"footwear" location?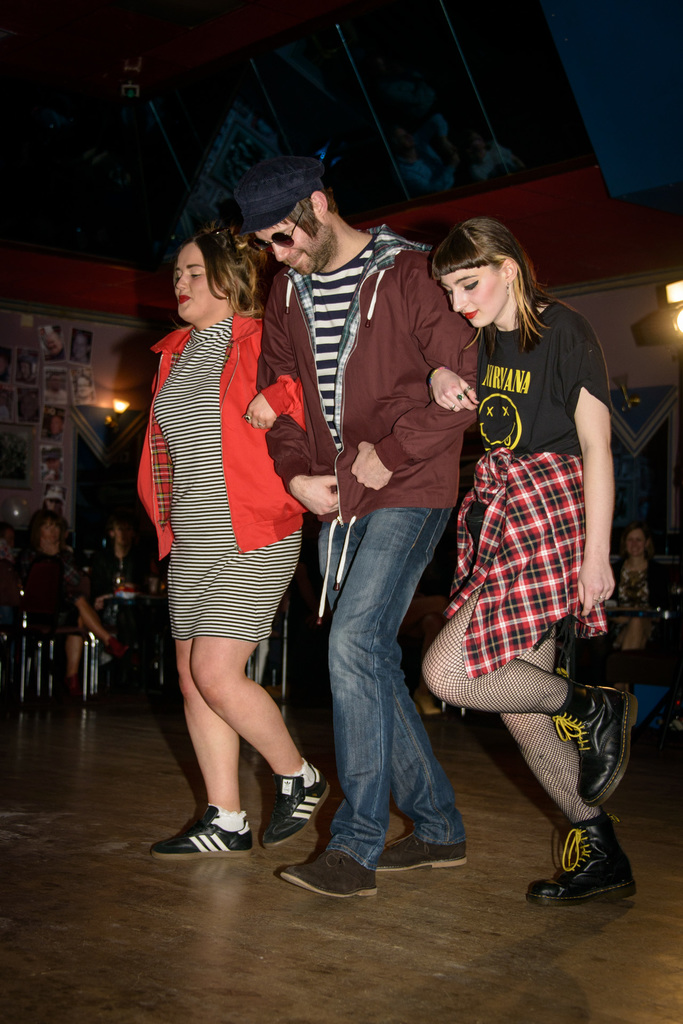
x1=547, y1=679, x2=640, y2=805
